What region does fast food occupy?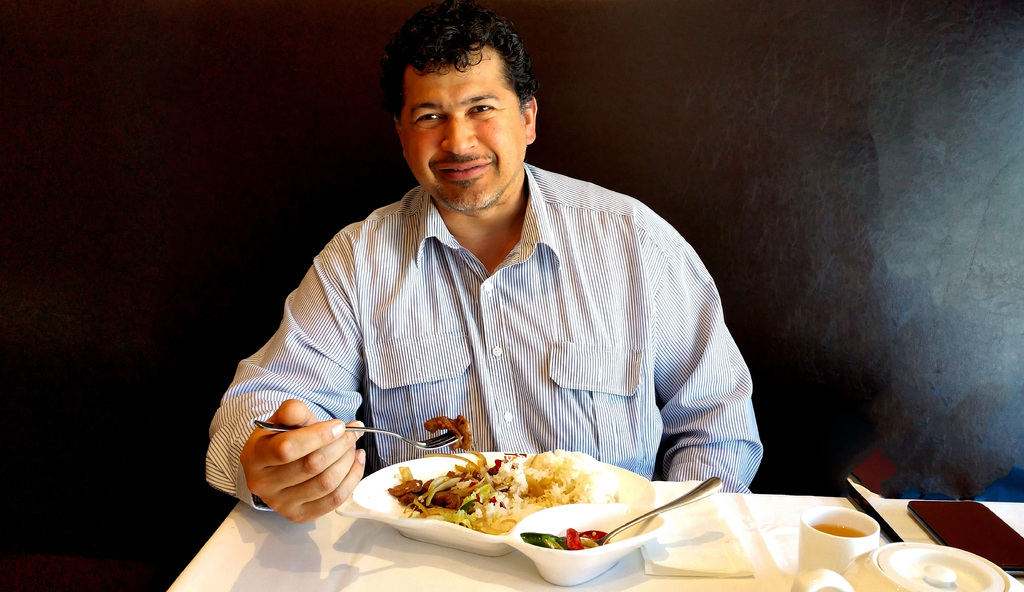
detection(389, 456, 628, 536).
